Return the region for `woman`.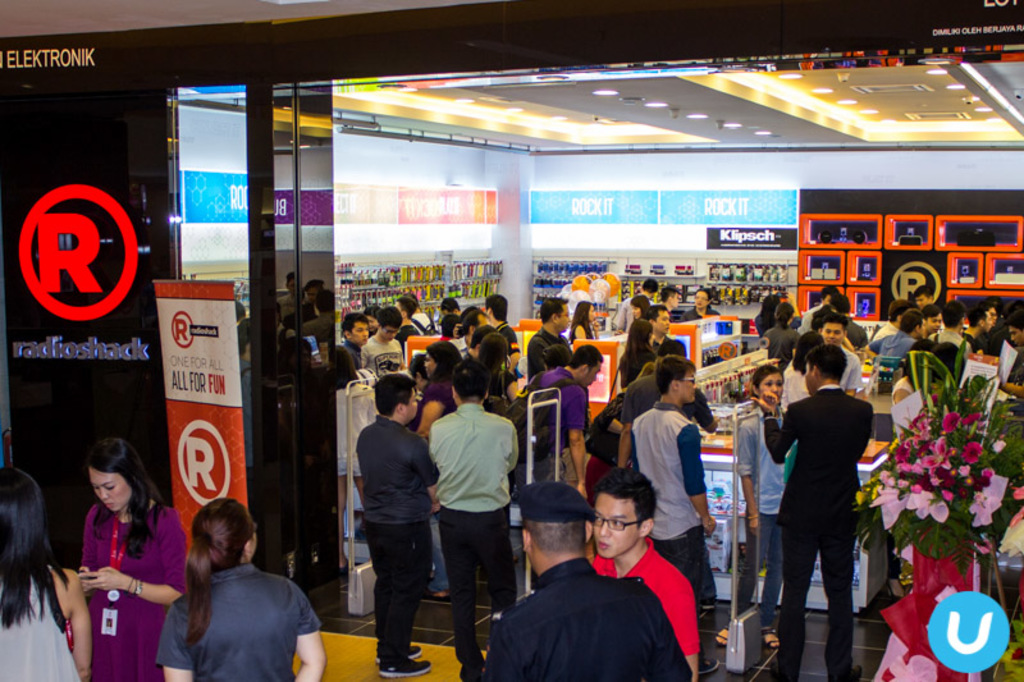
Rect(56, 432, 163, 681).
